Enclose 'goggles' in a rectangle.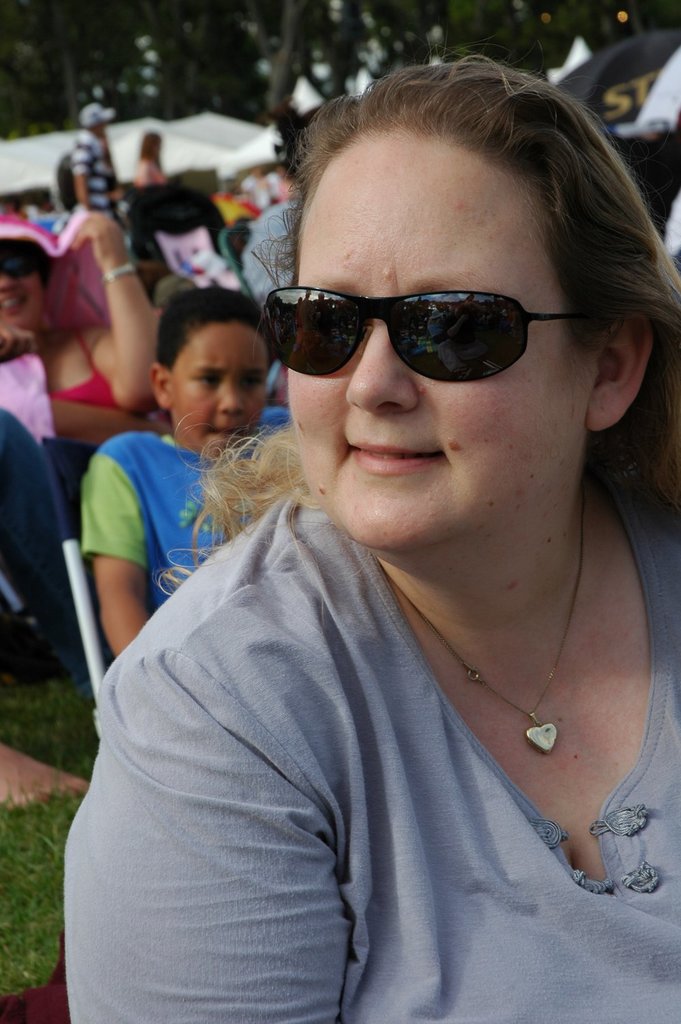
[3, 240, 47, 276].
